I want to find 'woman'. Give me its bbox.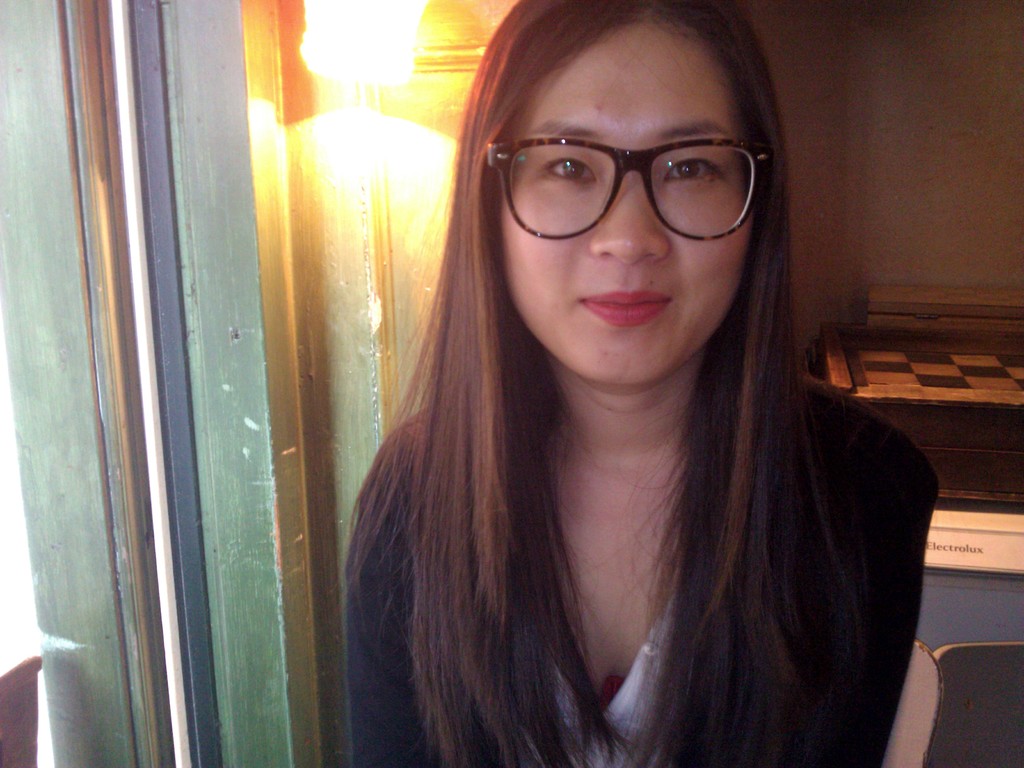
[293,15,957,762].
